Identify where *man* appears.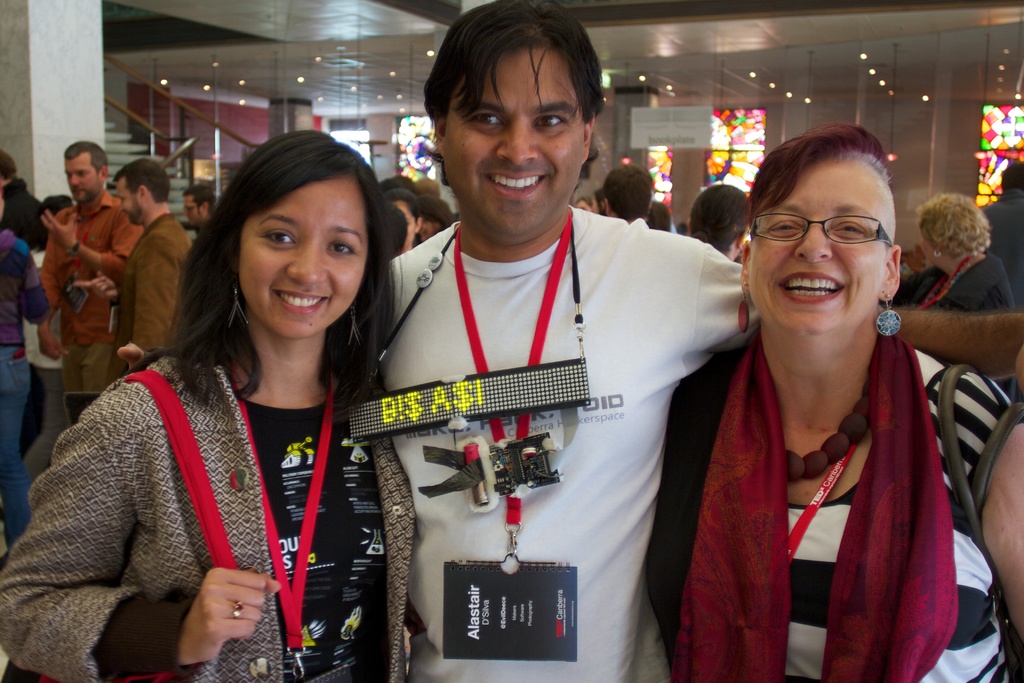
Appears at BBox(602, 160, 651, 231).
